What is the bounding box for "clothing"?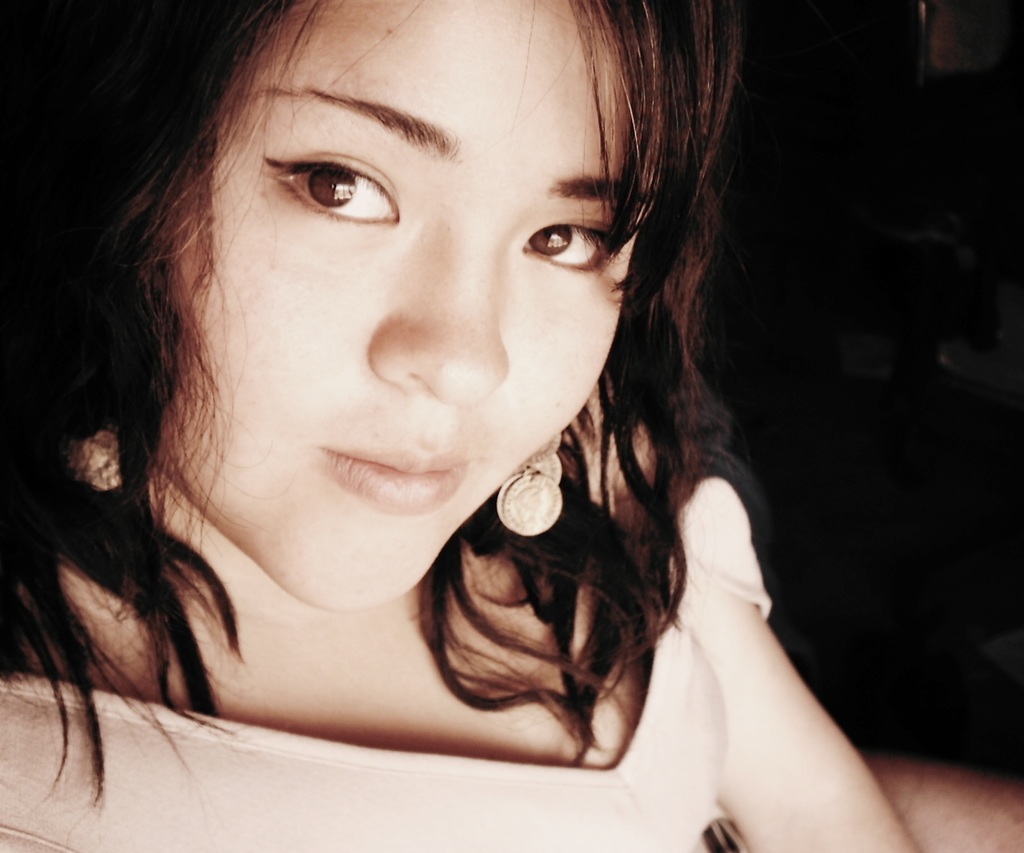
left=0, top=470, right=776, bottom=852.
